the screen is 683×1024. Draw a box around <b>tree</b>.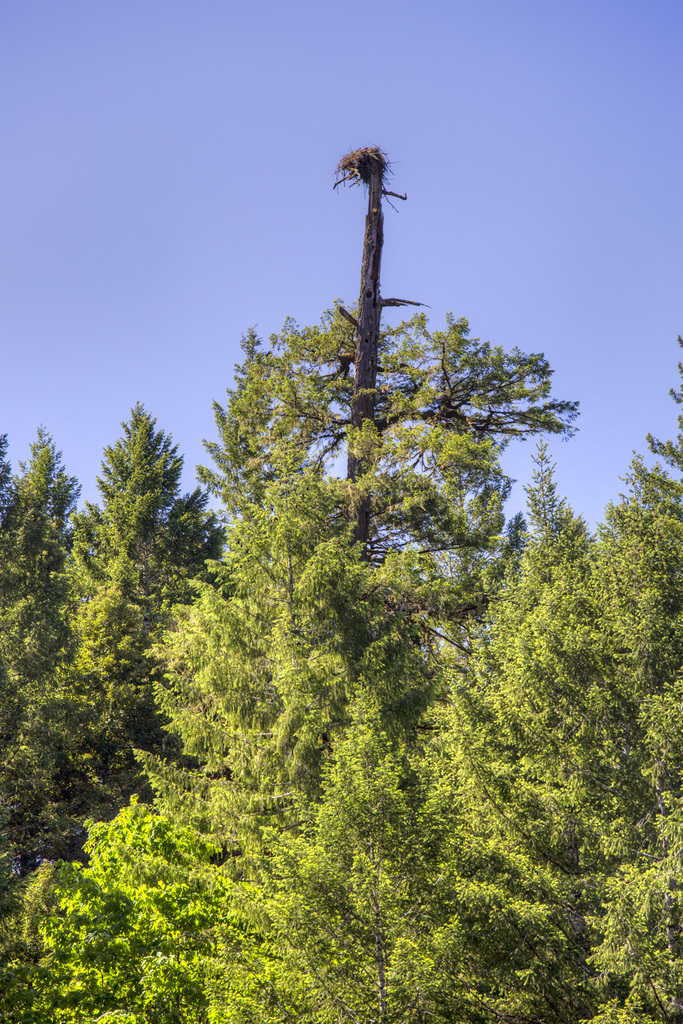
<bbox>179, 679, 478, 1023</bbox>.
